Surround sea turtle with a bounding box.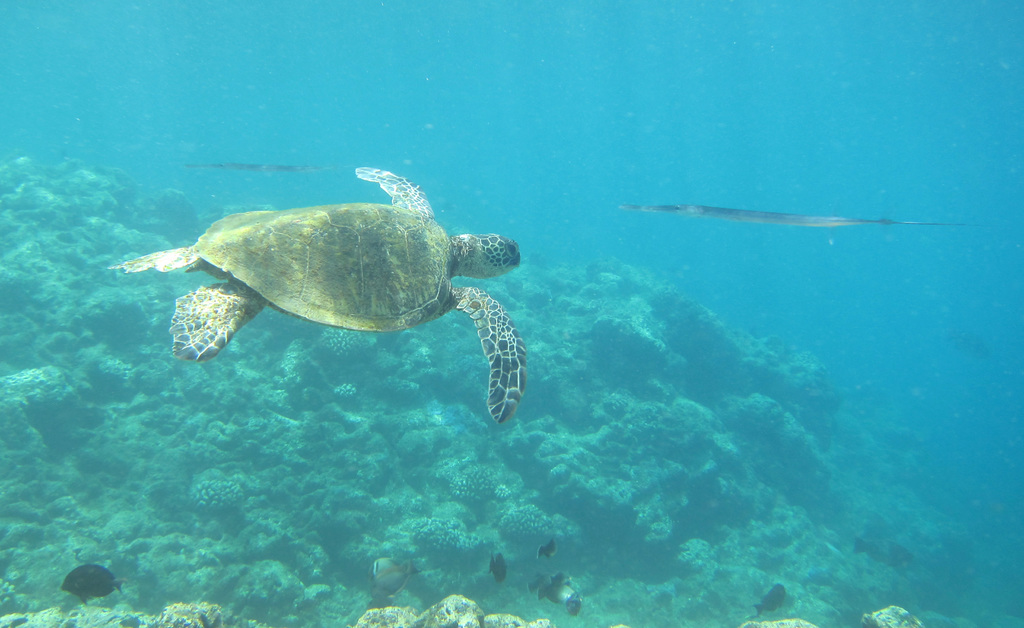
crop(108, 165, 527, 421).
